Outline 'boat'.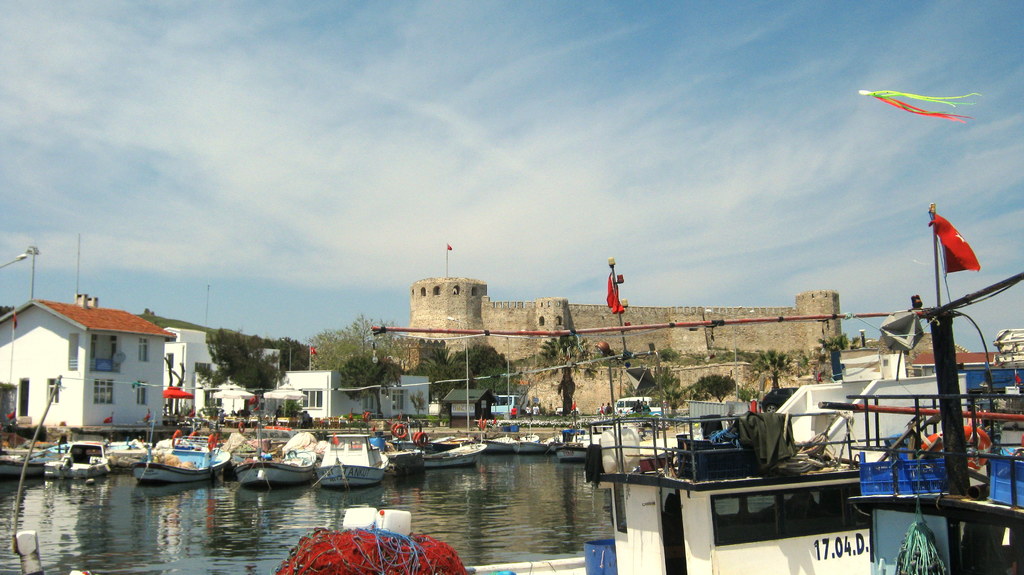
Outline: x1=234 y1=424 x2=316 y2=492.
